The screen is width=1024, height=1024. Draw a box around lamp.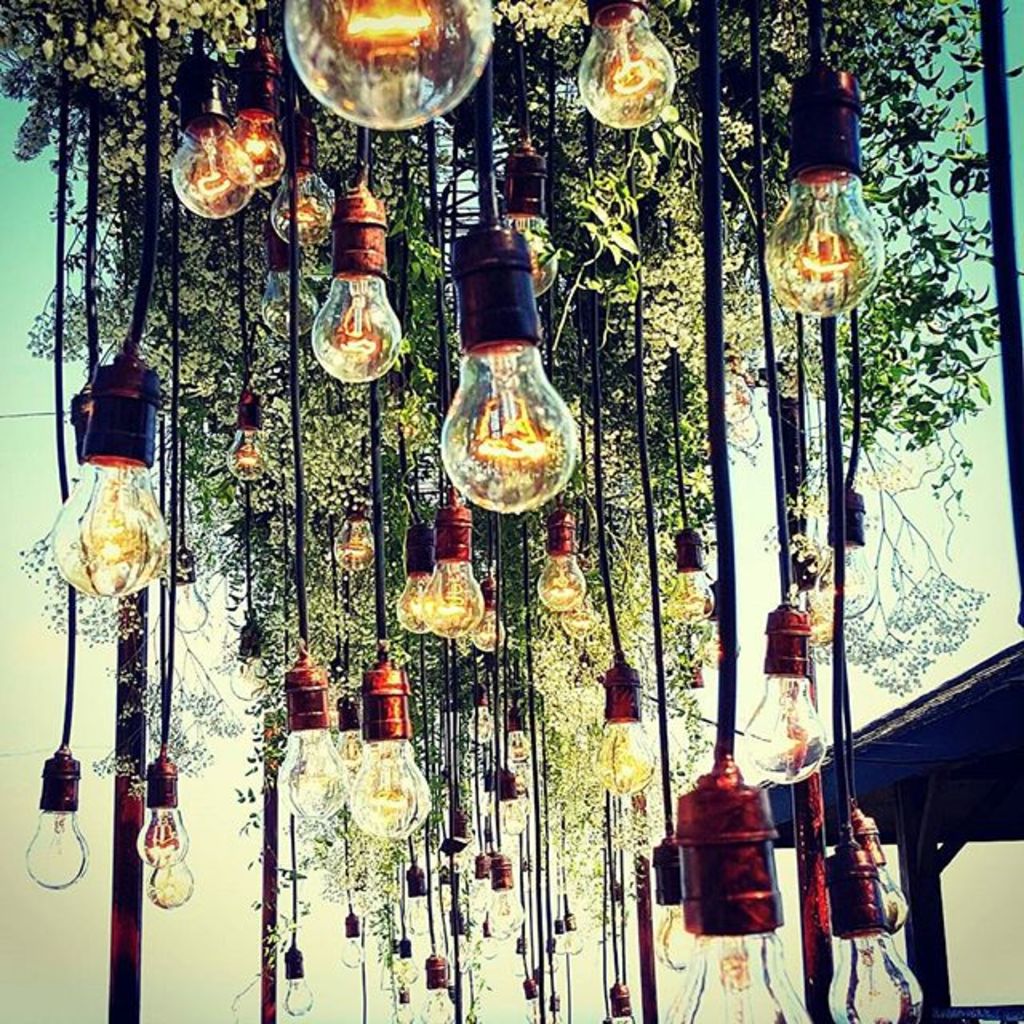
{"left": 267, "top": 88, "right": 338, "bottom": 251}.
